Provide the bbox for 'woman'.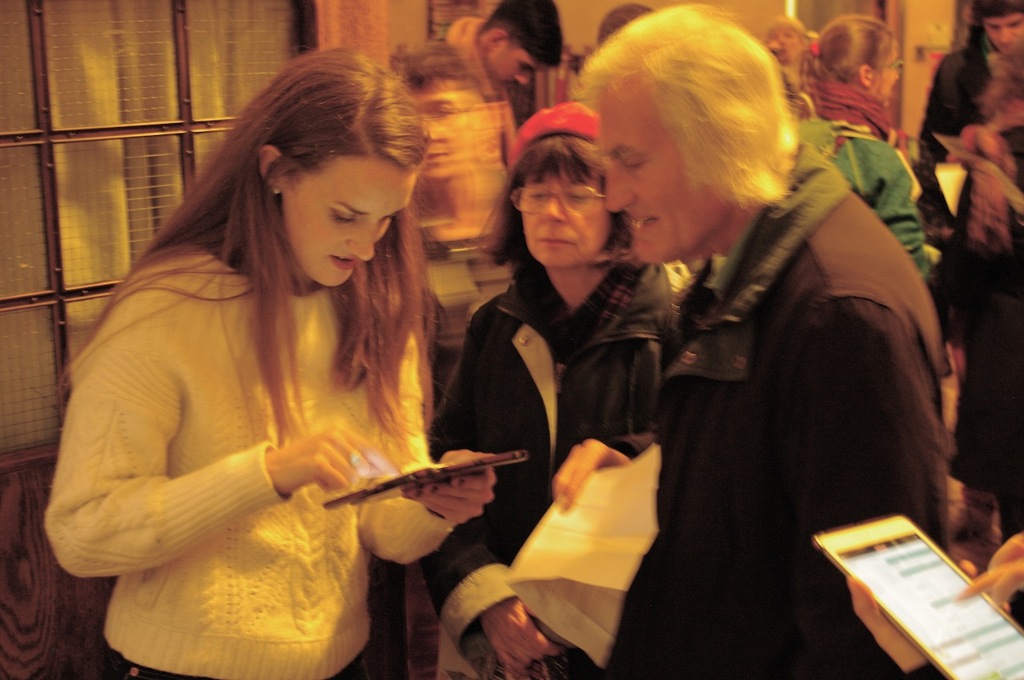
box(762, 18, 814, 102).
